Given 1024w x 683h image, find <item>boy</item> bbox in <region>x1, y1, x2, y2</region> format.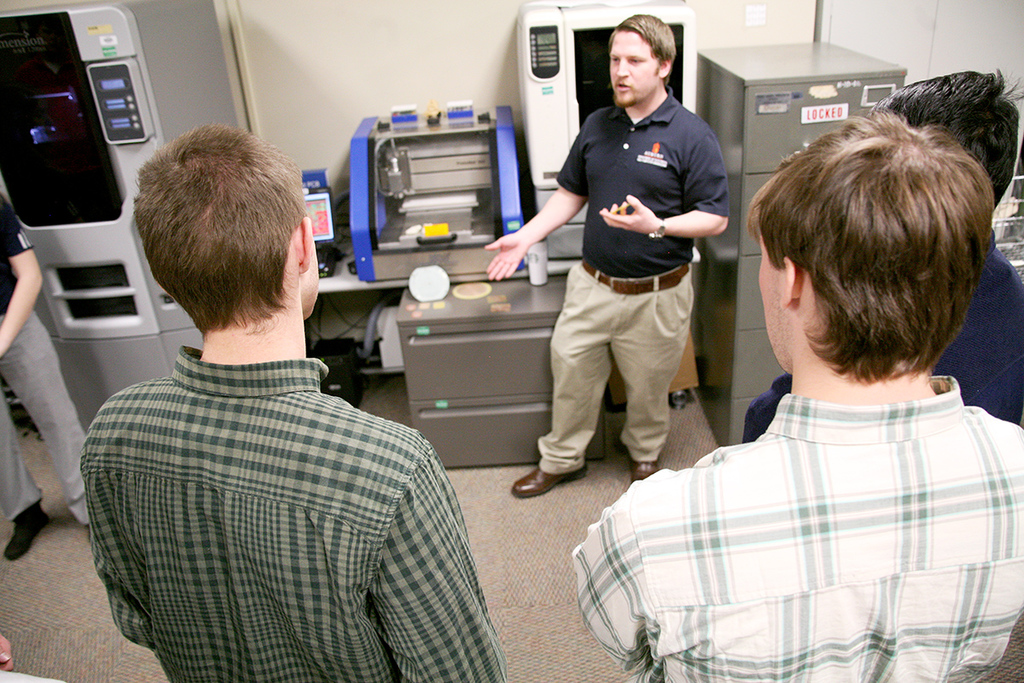
<region>594, 166, 1003, 663</region>.
